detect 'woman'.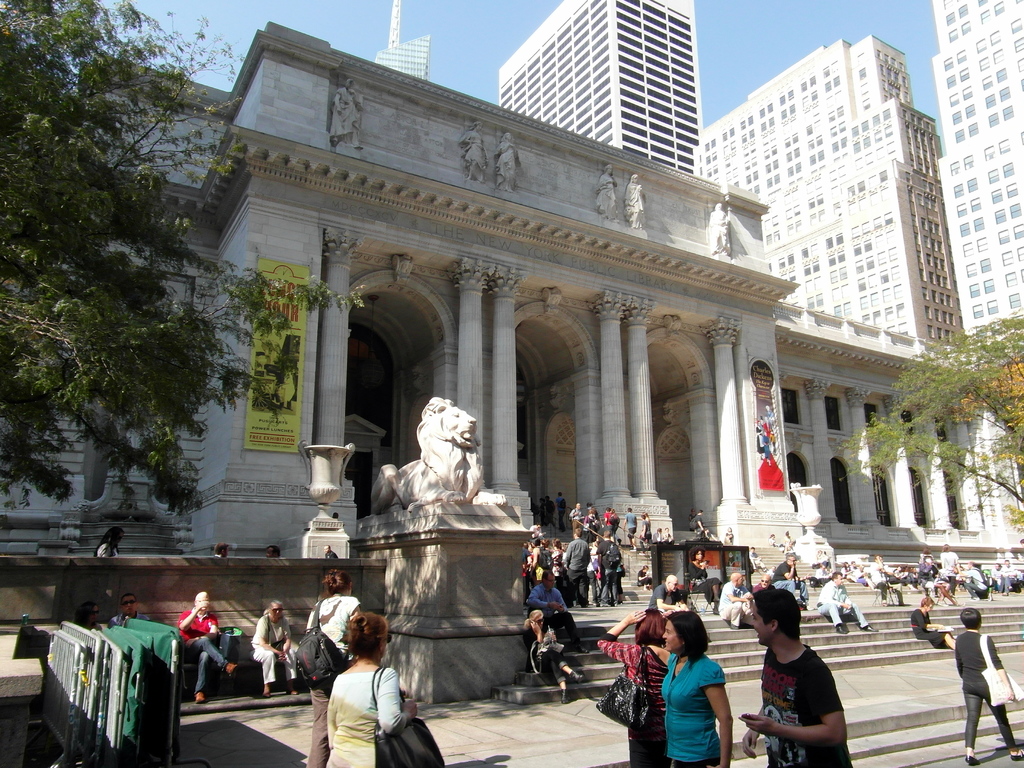
Detected at <box>594,604,672,767</box>.
